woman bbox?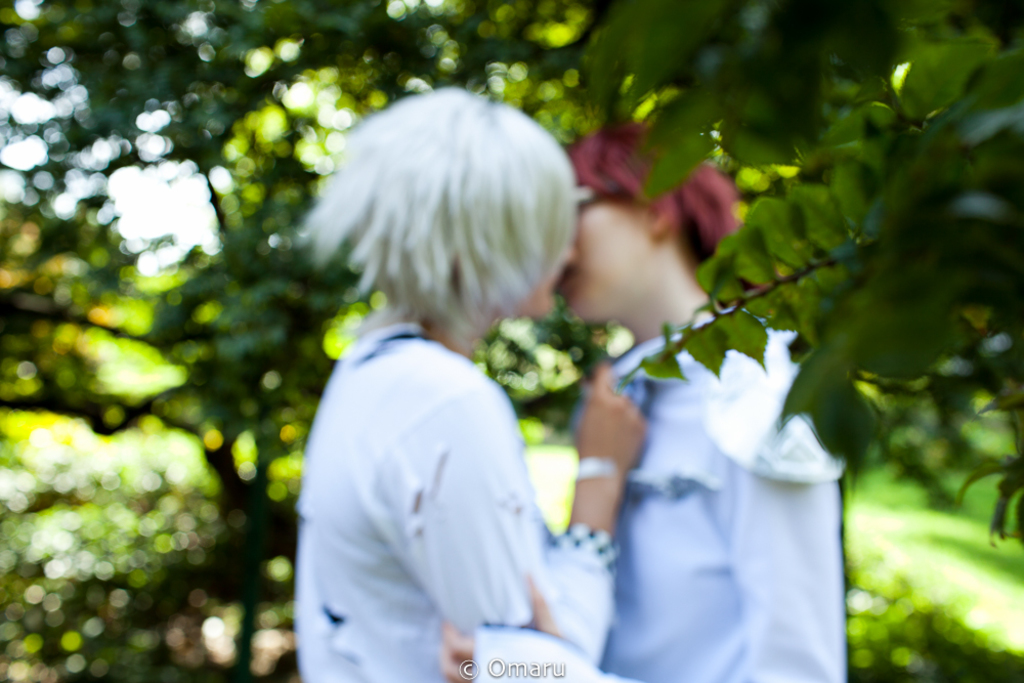
x1=435 y1=103 x2=856 y2=682
